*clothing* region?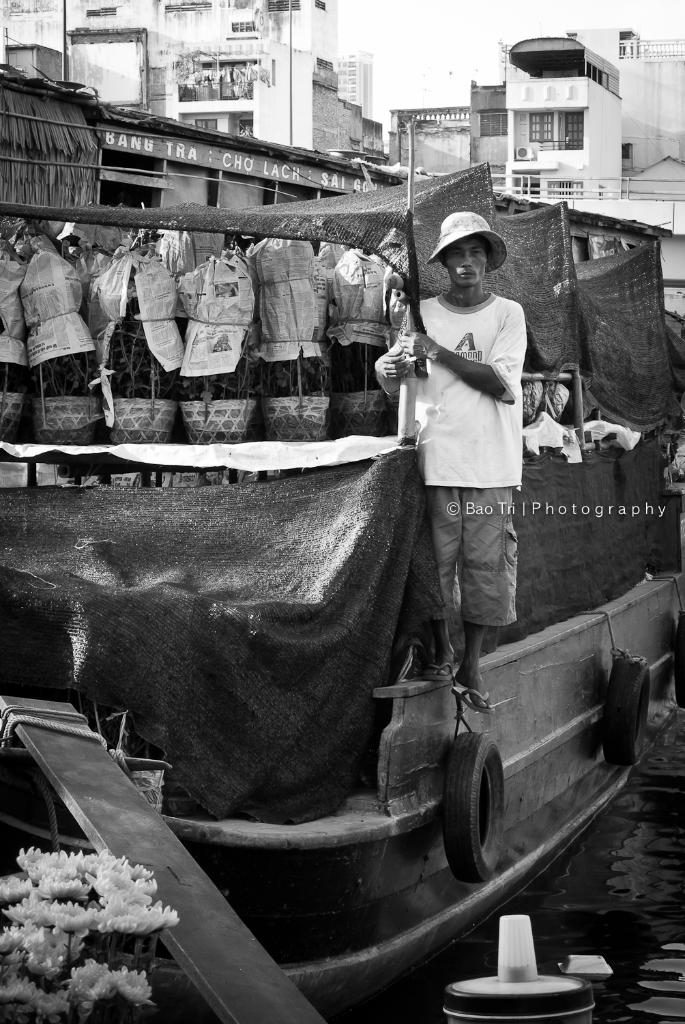
box=[359, 193, 534, 686]
